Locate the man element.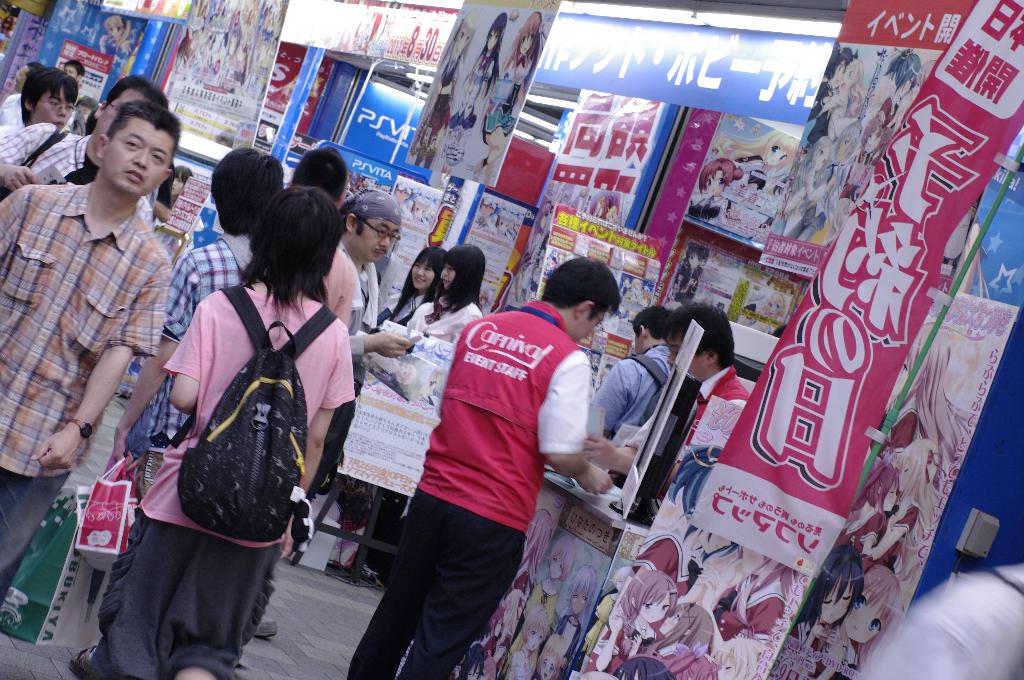
Element bbox: [left=1, top=71, right=175, bottom=265].
